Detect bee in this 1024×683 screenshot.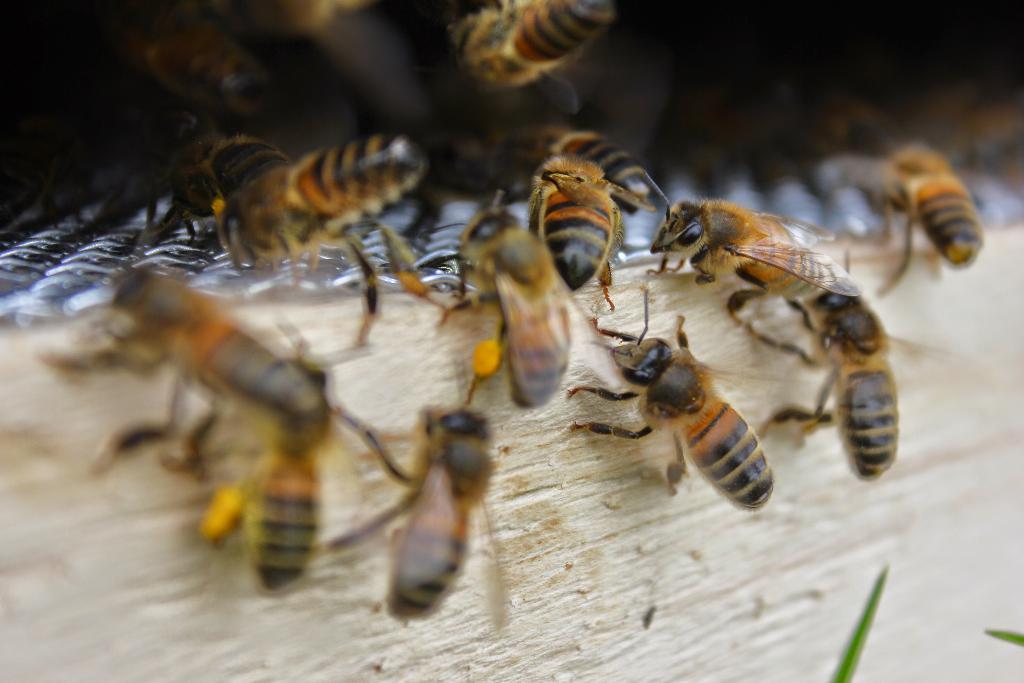
Detection: [left=205, top=122, right=460, bottom=352].
